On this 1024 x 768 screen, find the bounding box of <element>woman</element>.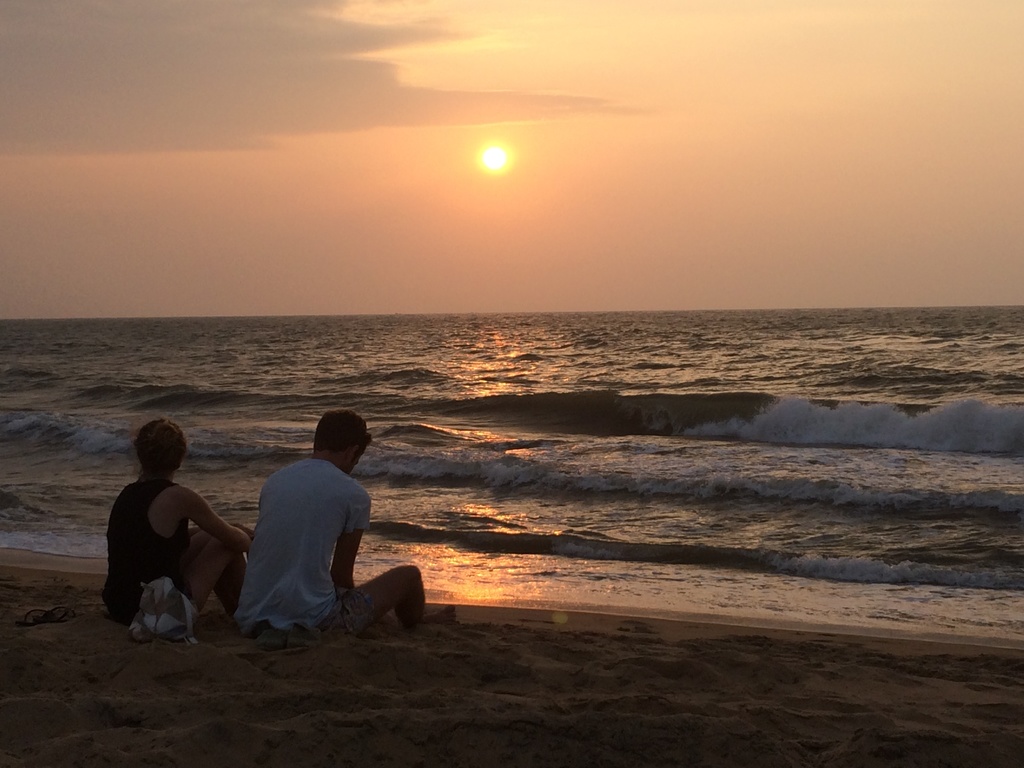
Bounding box: [x1=109, y1=416, x2=257, y2=624].
